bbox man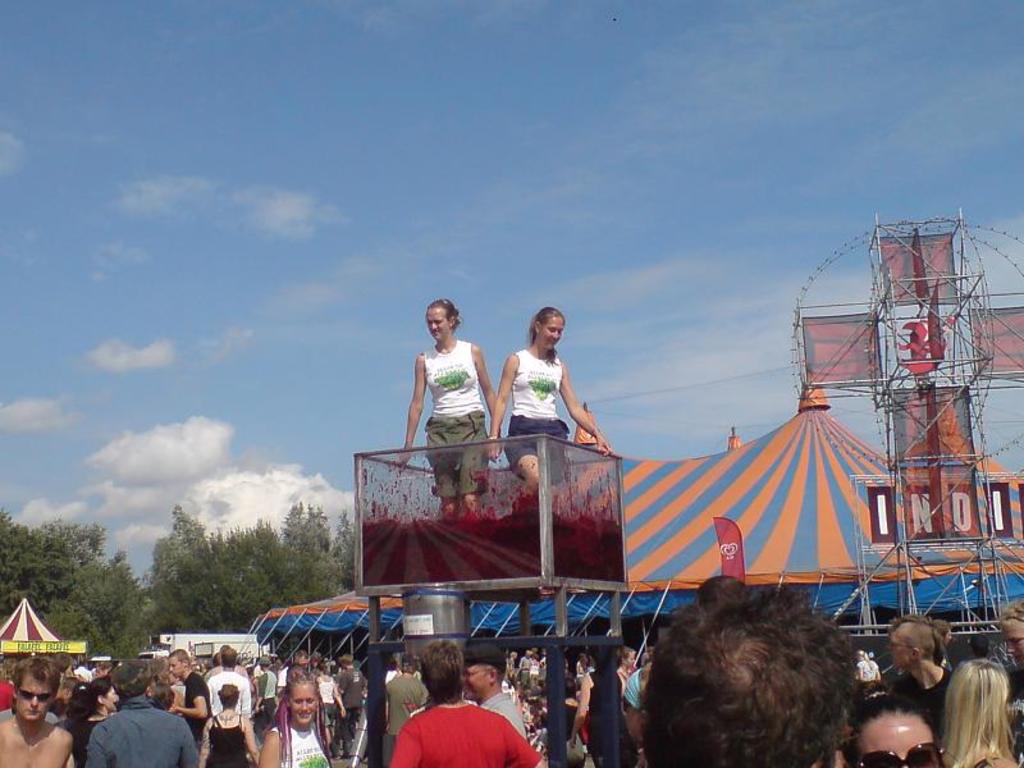
pyautogui.locateOnScreen(644, 572, 863, 767)
